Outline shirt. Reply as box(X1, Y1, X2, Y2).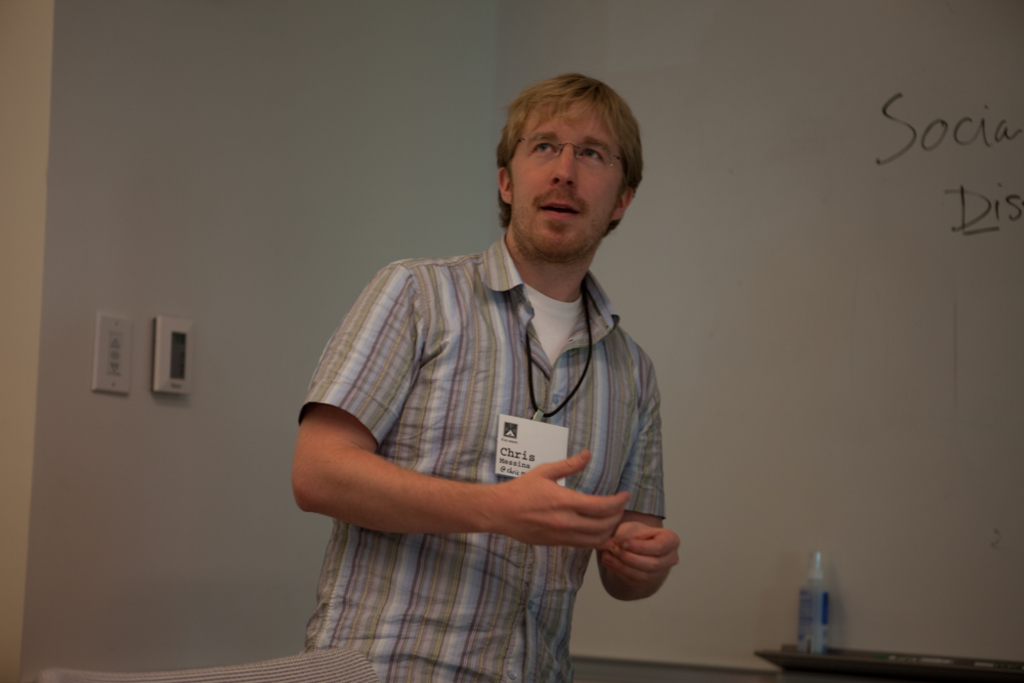
box(291, 232, 672, 682).
